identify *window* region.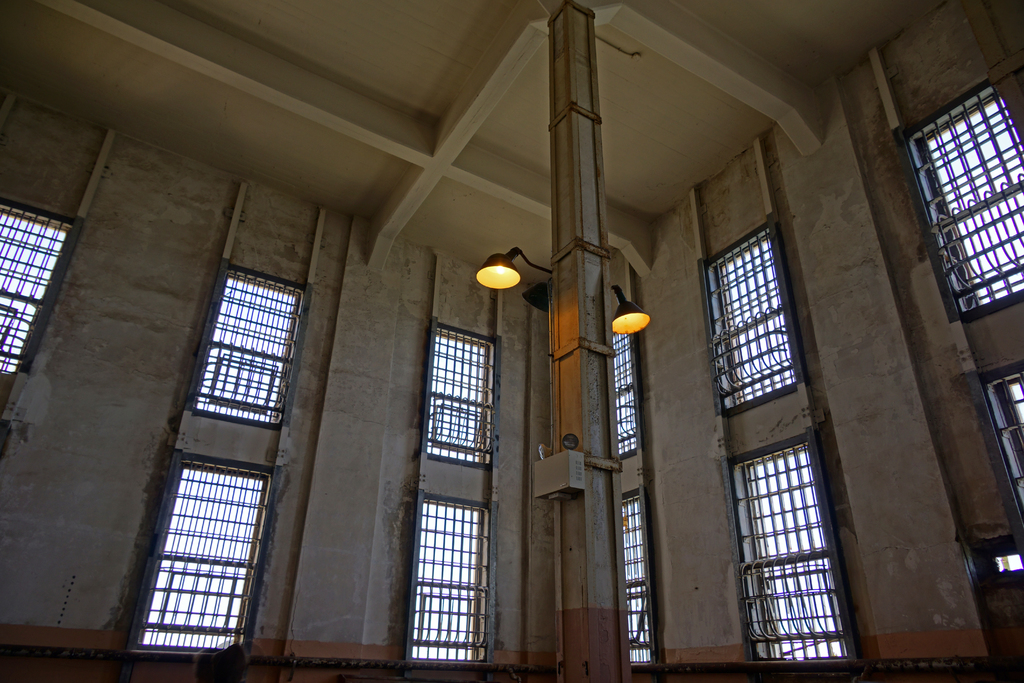
Region: bbox=(132, 454, 274, 651).
